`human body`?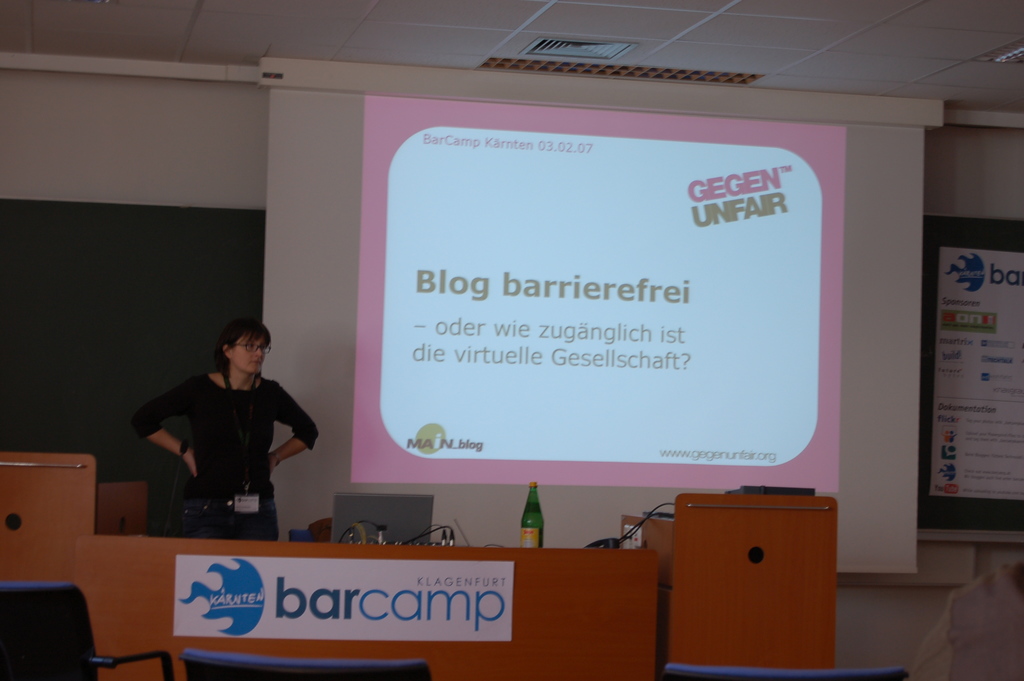
bbox=[132, 311, 317, 545]
